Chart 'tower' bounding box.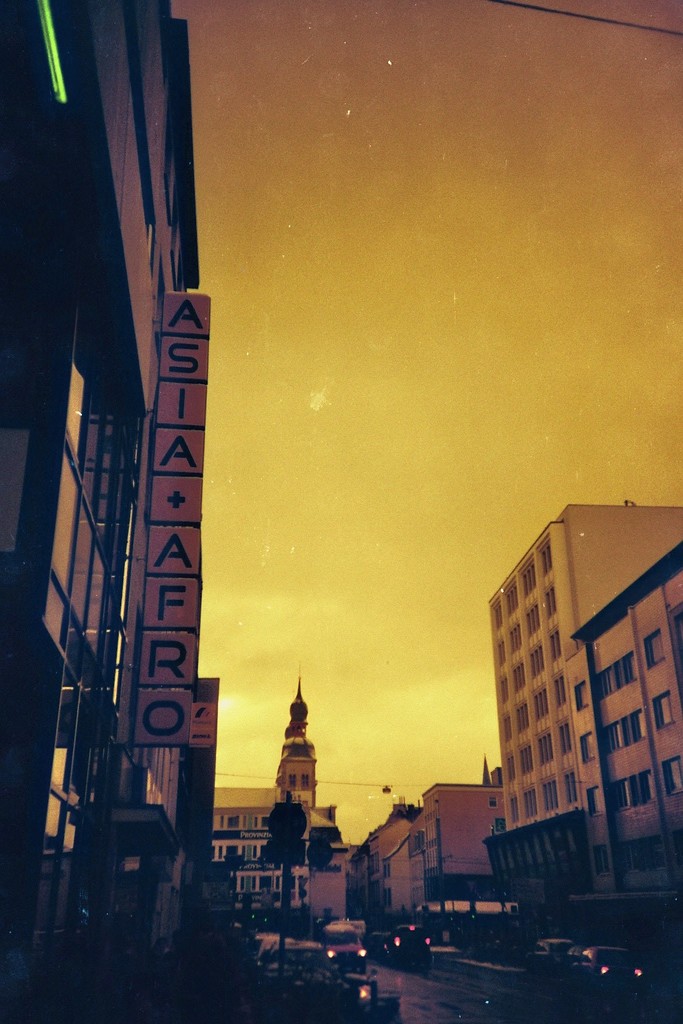
Charted: {"left": 0, "top": 0, "right": 209, "bottom": 1020}.
